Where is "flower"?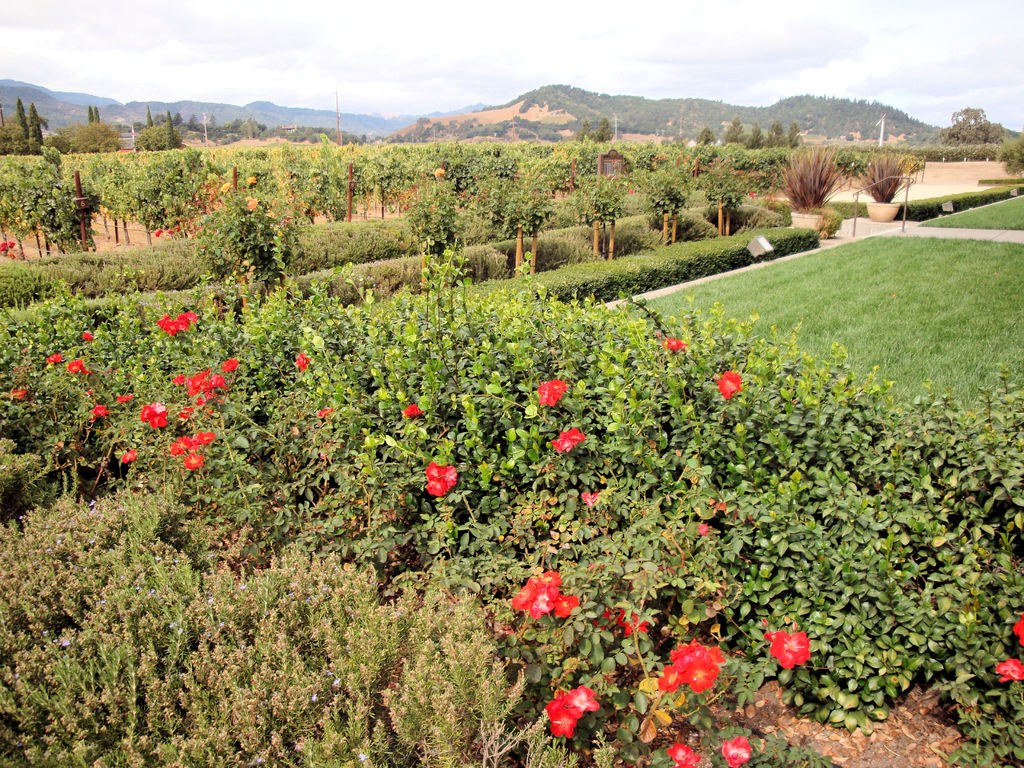
bbox(631, 188, 636, 195).
